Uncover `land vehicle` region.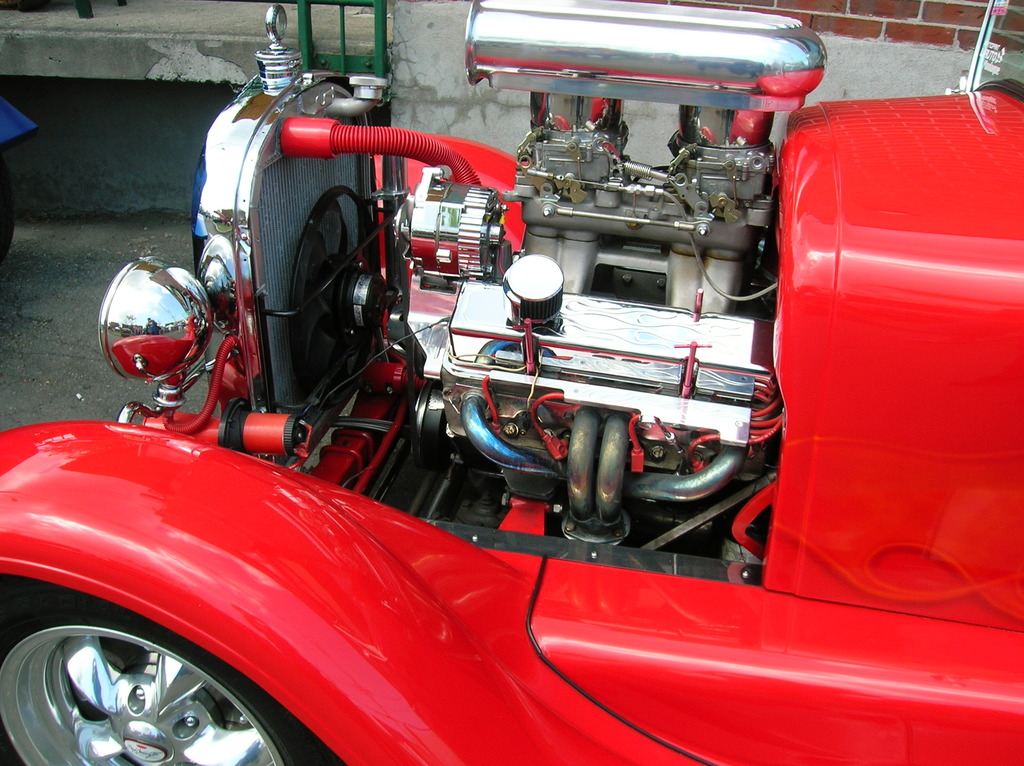
Uncovered: {"x1": 50, "y1": 20, "x2": 945, "y2": 765}.
